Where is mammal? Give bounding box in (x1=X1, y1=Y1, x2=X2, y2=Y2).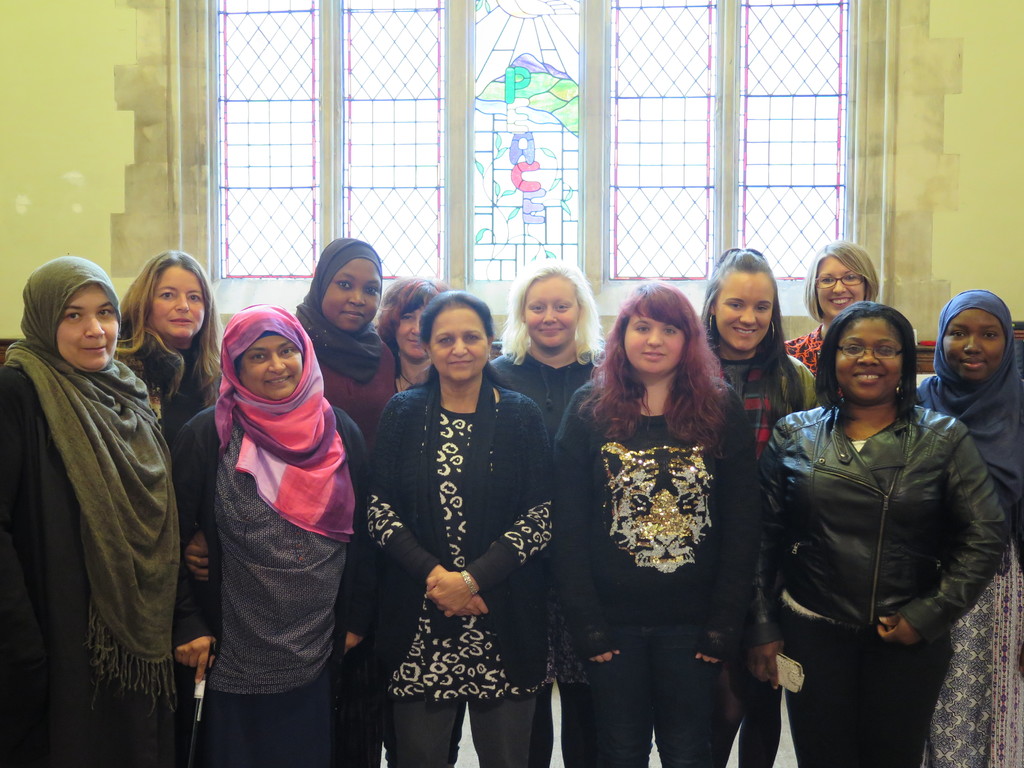
(x1=0, y1=254, x2=175, y2=767).
